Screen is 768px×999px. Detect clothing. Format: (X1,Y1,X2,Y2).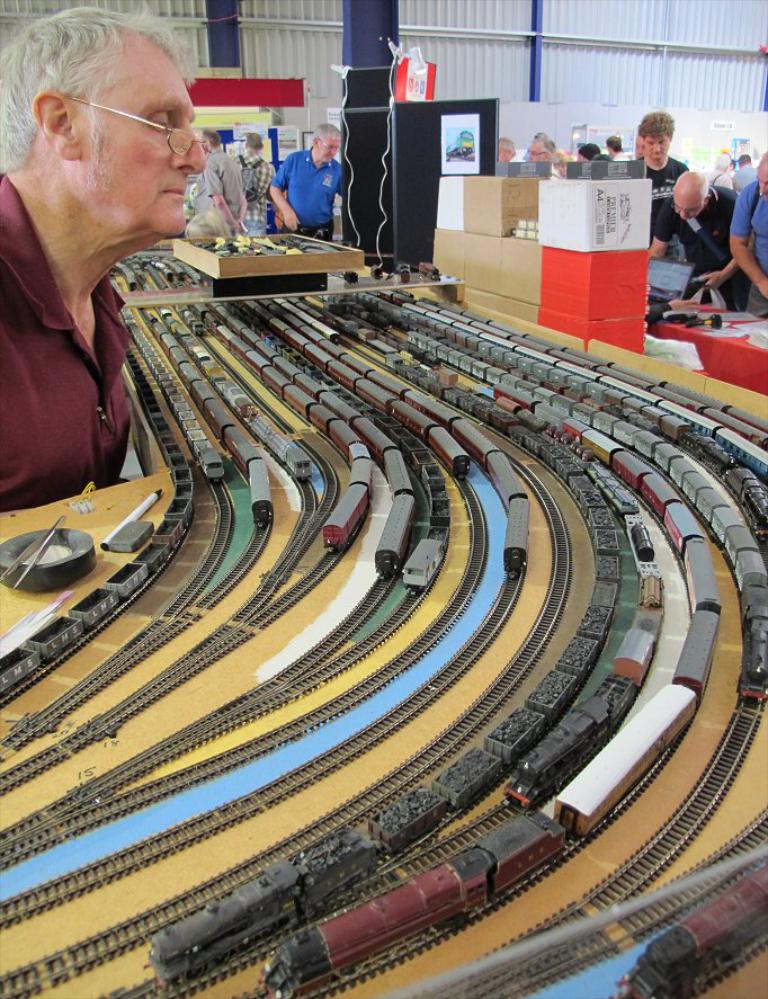
(644,179,747,310).
